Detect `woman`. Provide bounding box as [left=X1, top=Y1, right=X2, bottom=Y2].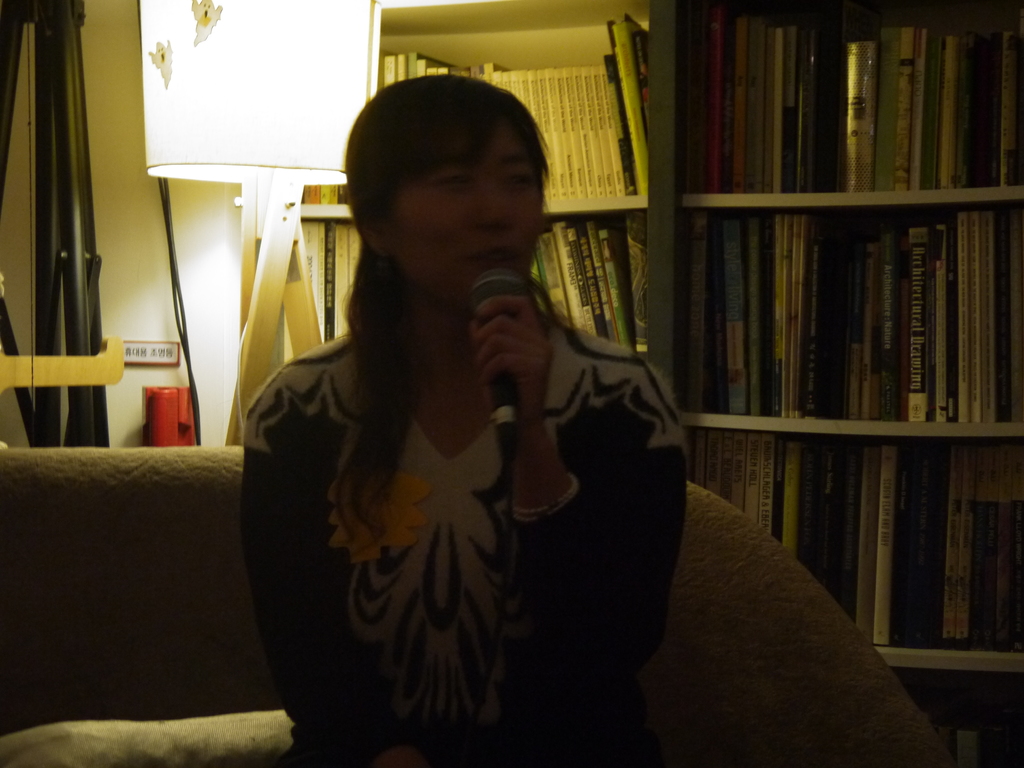
[left=243, top=75, right=689, bottom=767].
